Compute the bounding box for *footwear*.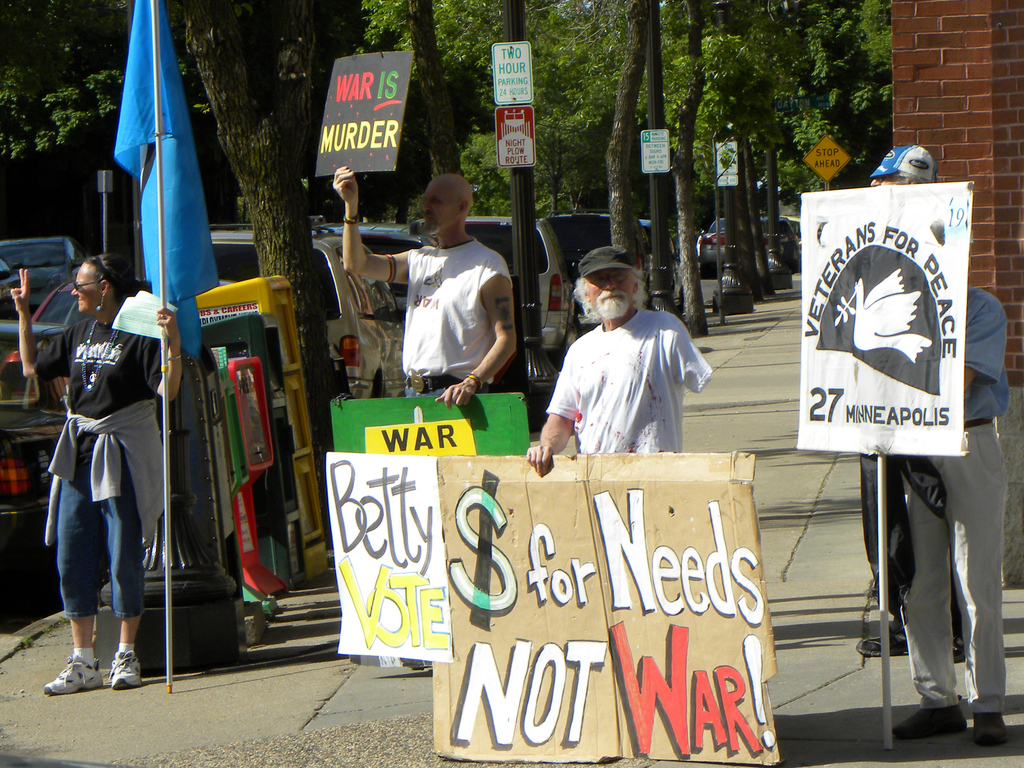
bbox(890, 705, 968, 741).
